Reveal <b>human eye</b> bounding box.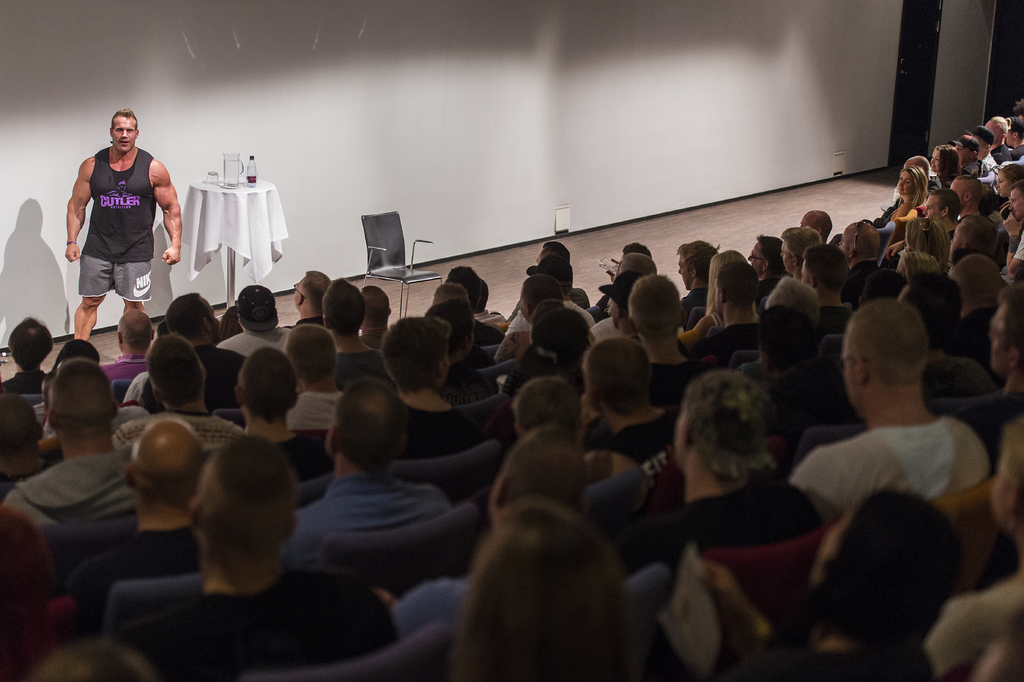
Revealed: region(120, 125, 134, 135).
